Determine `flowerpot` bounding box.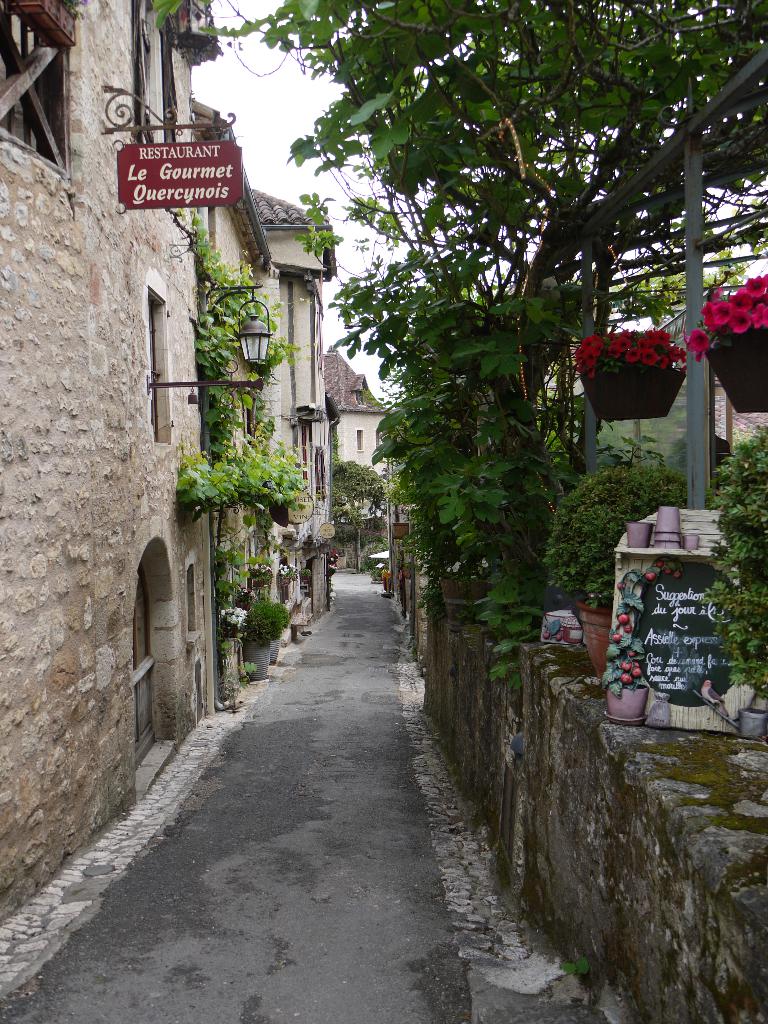
Determined: 682/534/696/548.
